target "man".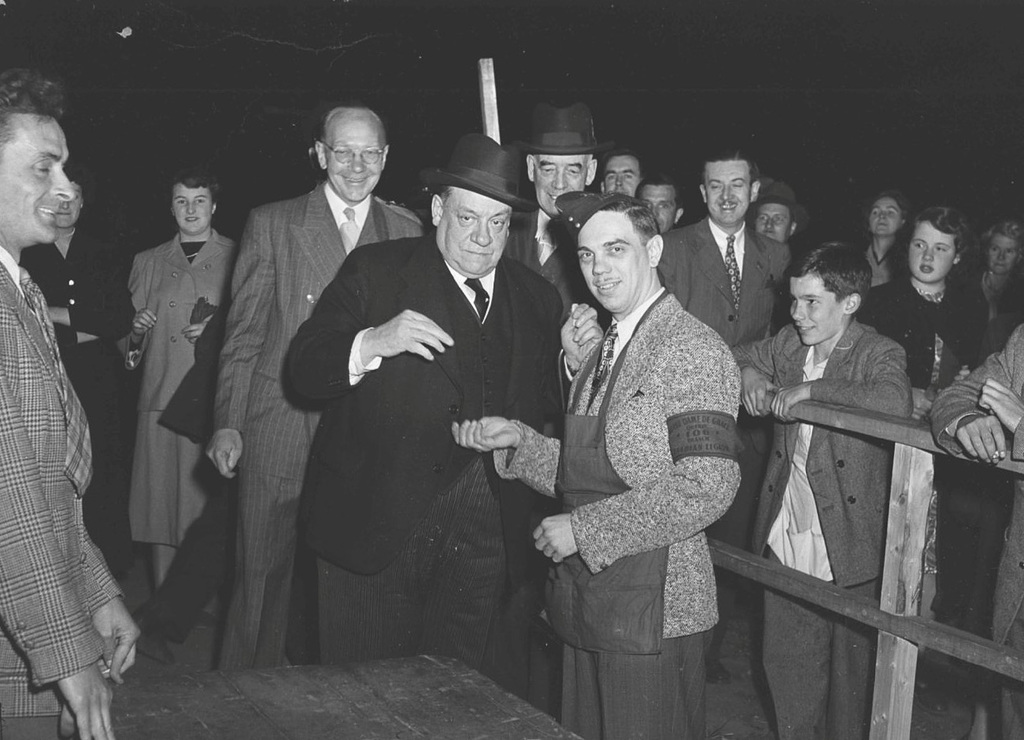
Target region: box(499, 105, 605, 320).
